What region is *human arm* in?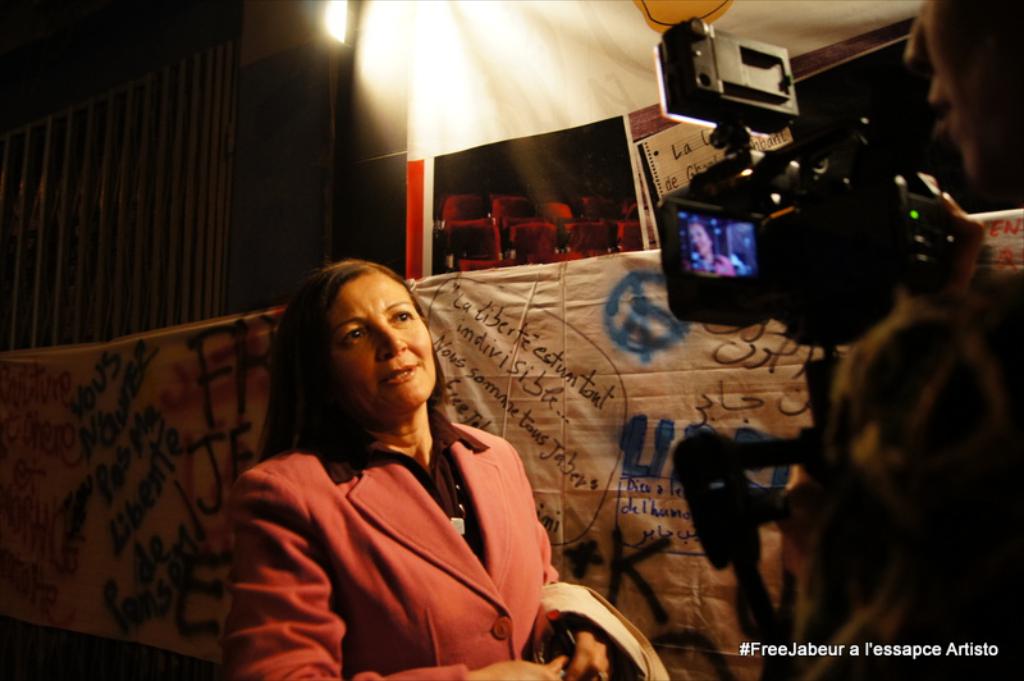
pyautogui.locateOnScreen(467, 659, 567, 680).
